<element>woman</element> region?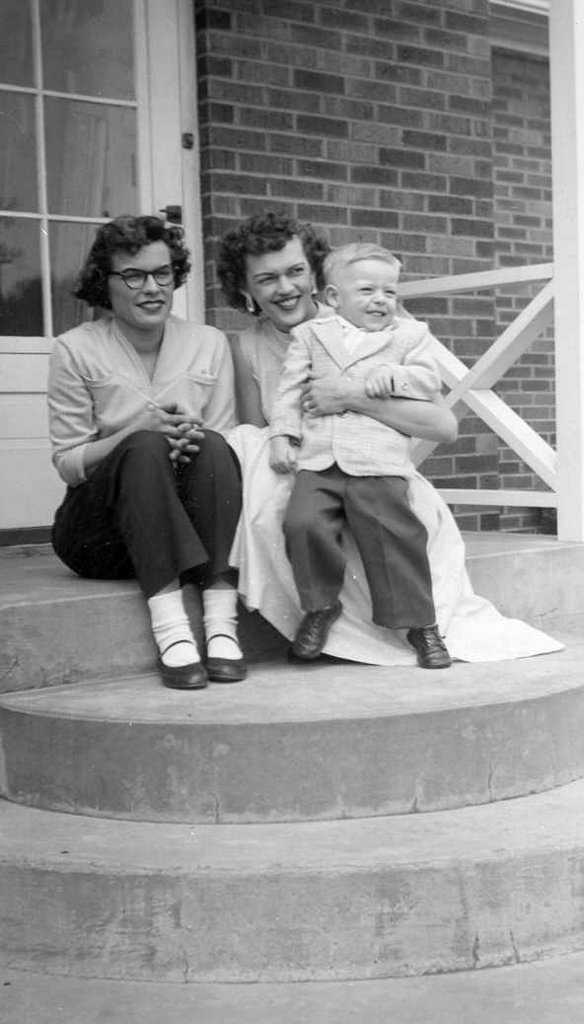
pyautogui.locateOnScreen(52, 205, 252, 653)
